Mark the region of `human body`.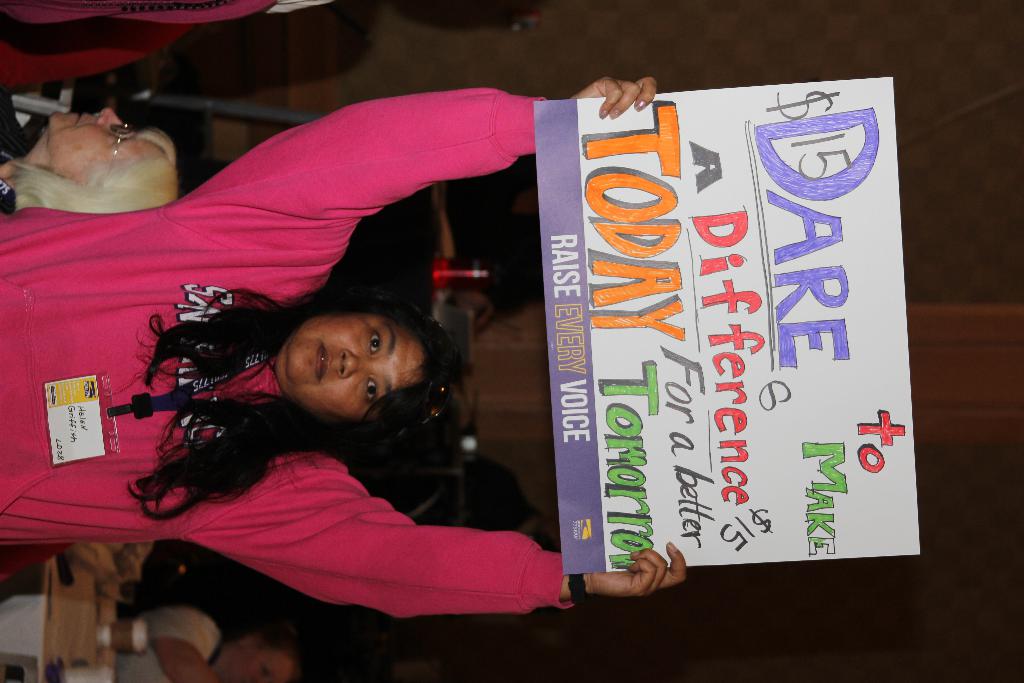
Region: bbox=(0, 0, 323, 88).
